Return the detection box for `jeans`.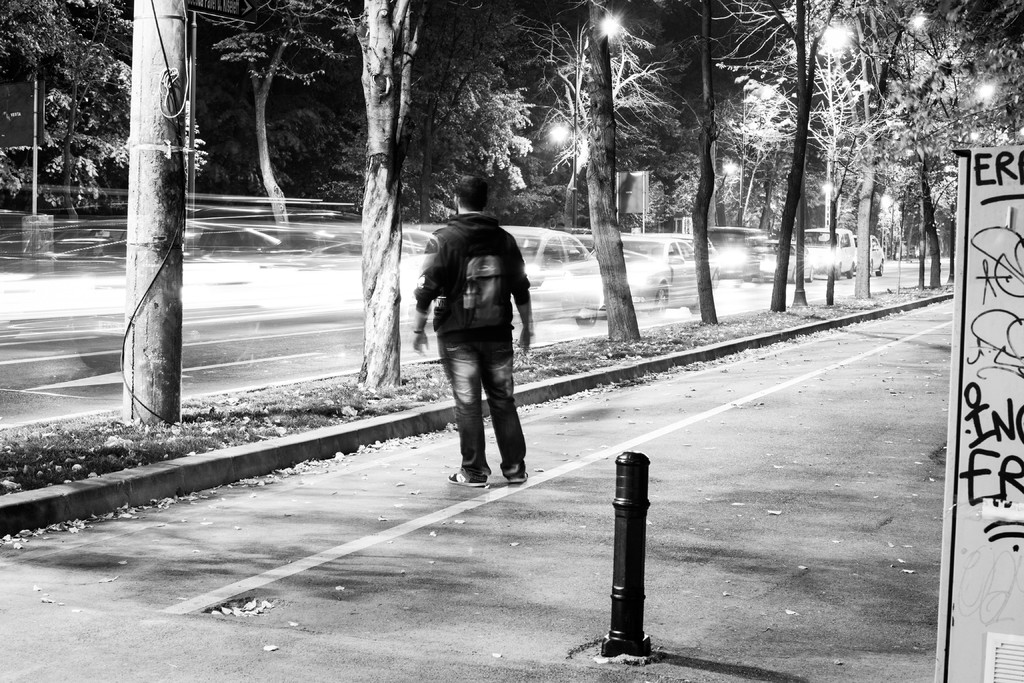
detection(443, 318, 534, 490).
